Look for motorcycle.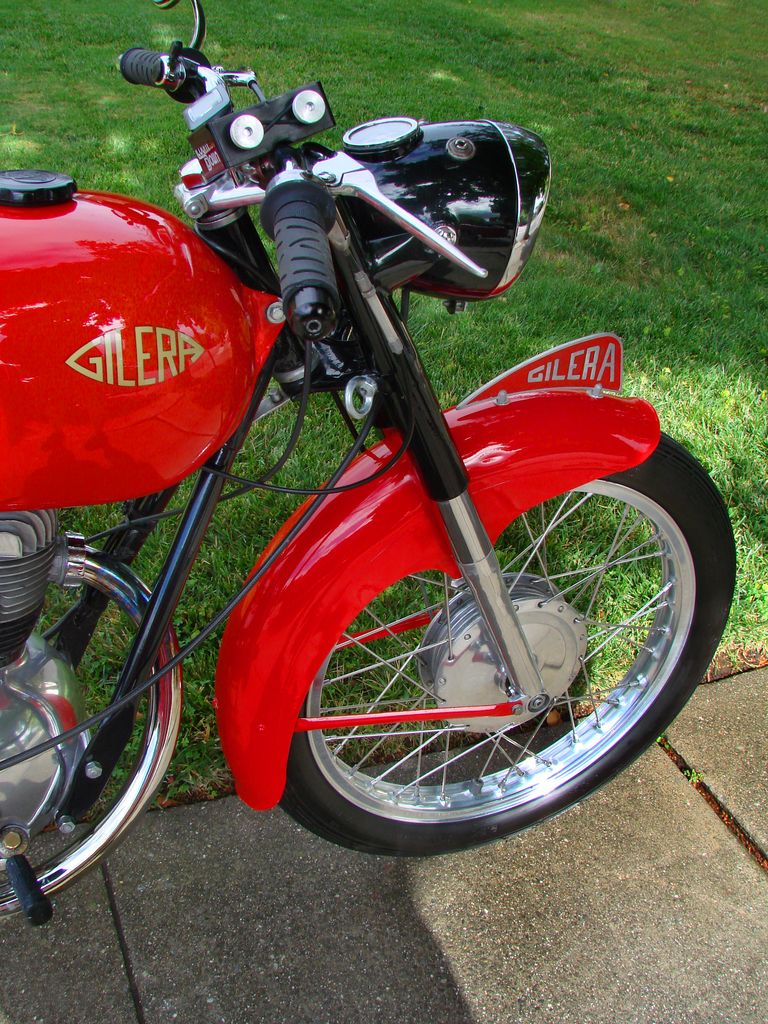
Found: (0, 0, 740, 927).
